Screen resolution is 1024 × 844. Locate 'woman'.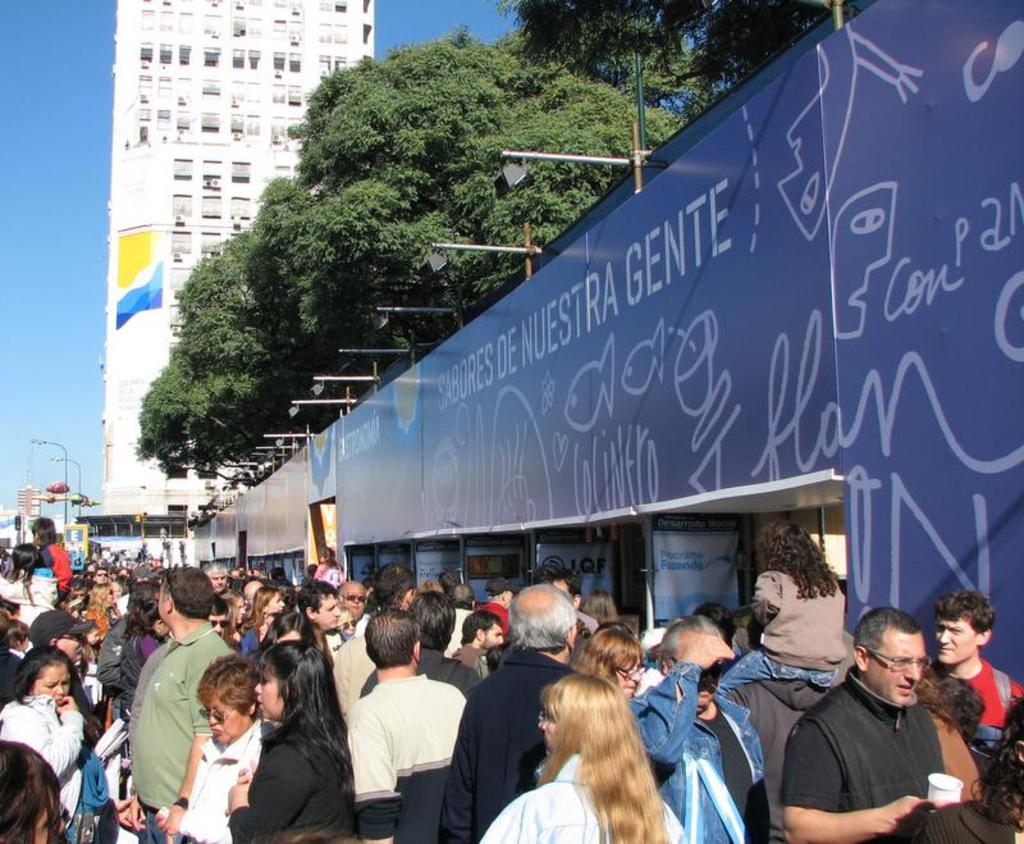
<bbox>579, 592, 626, 629</bbox>.
